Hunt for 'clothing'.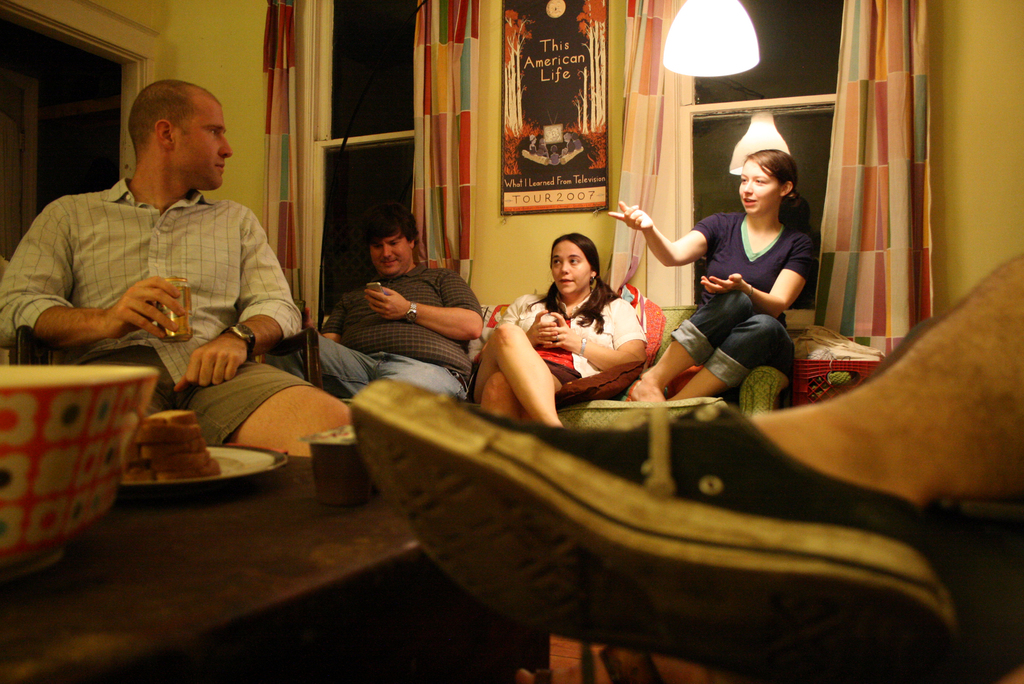
Hunted down at {"left": 269, "top": 263, "right": 483, "bottom": 400}.
